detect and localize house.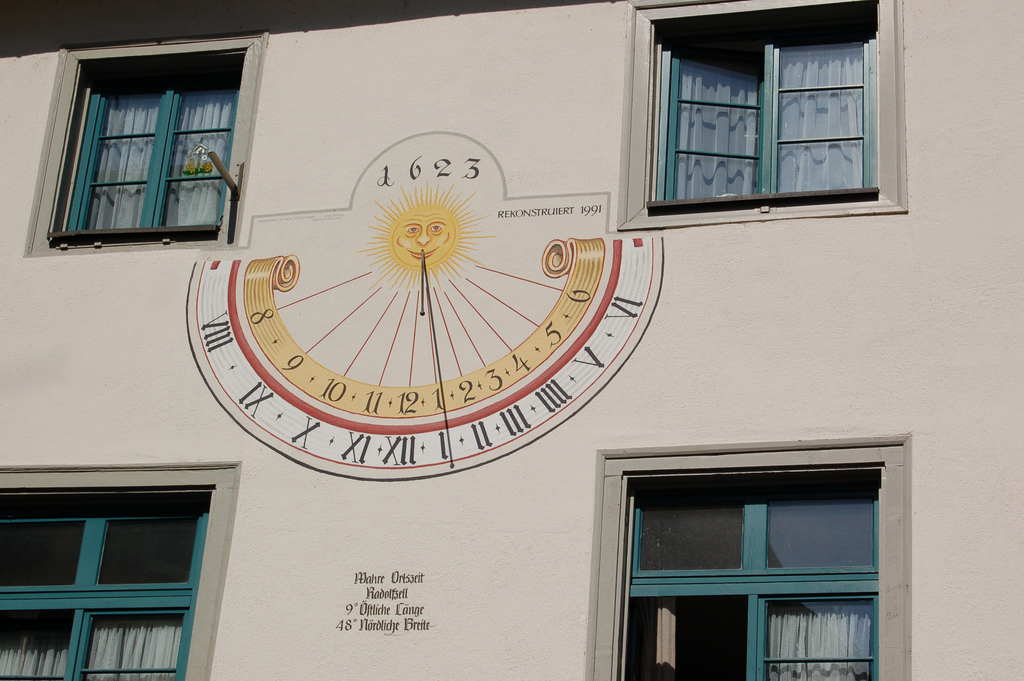
Localized at <region>0, 1, 1022, 680</region>.
